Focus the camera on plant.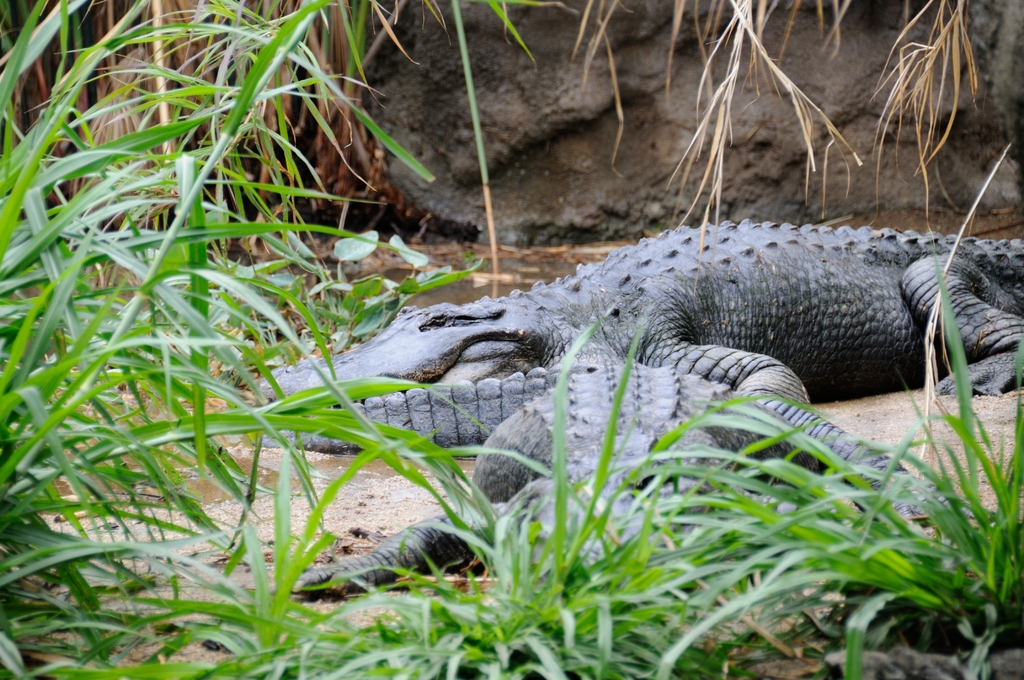
Focus region: left=606, top=214, right=1023, bottom=679.
